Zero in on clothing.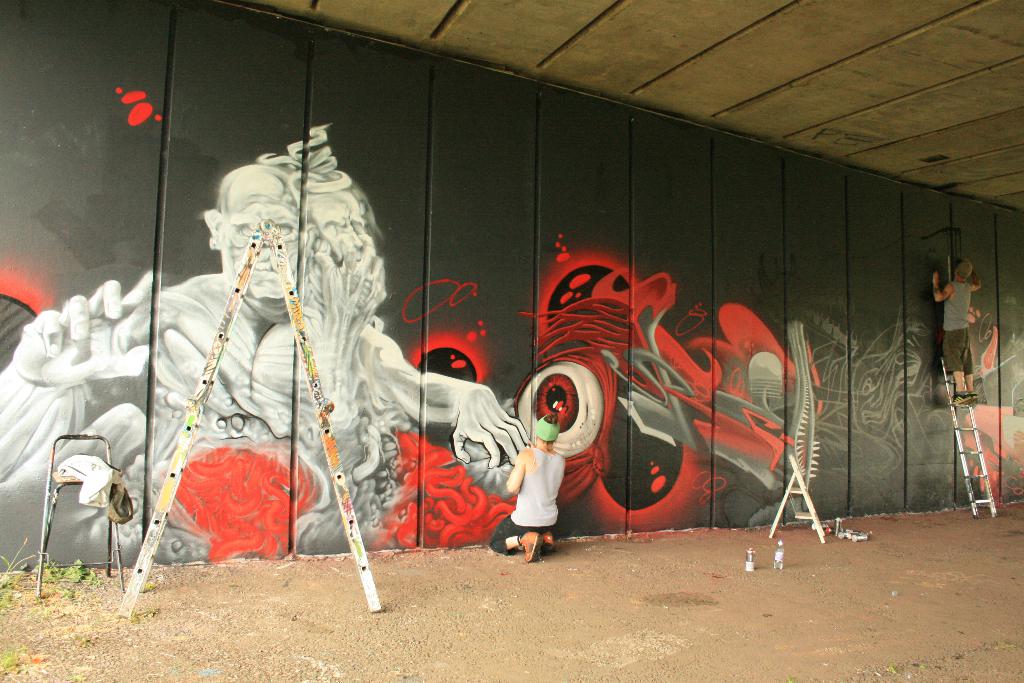
Zeroed in: bbox=[508, 443, 566, 530].
